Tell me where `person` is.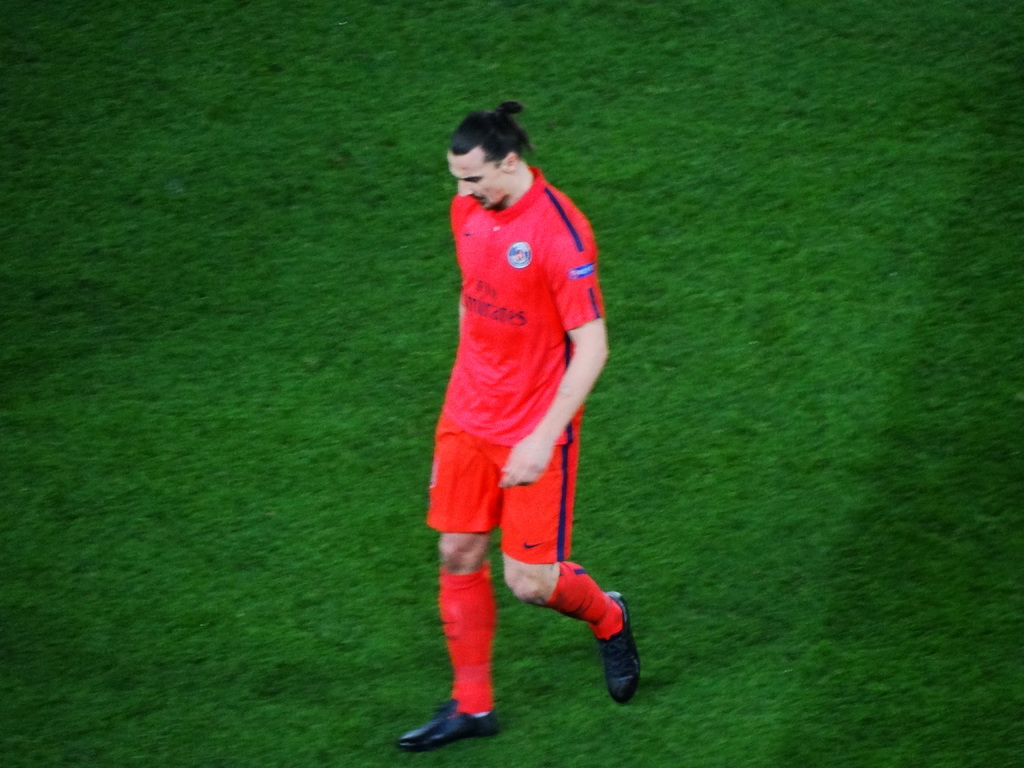
`person` is at 410/64/621/737.
